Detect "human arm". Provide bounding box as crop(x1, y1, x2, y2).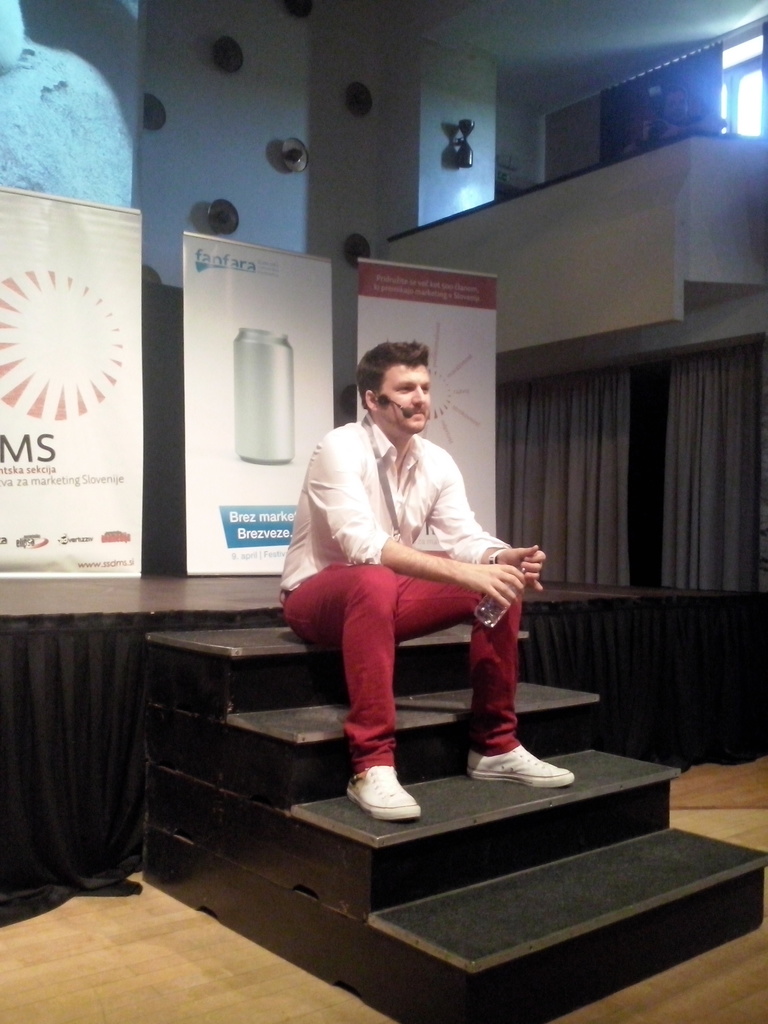
crop(412, 445, 550, 600).
